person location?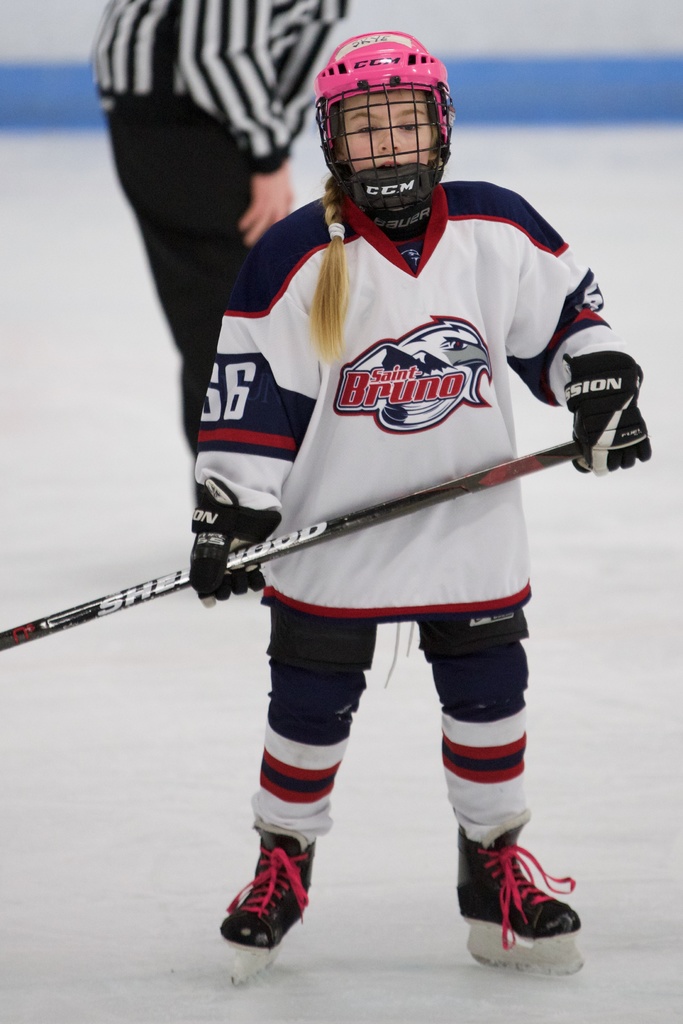
<box>184,26,652,981</box>
